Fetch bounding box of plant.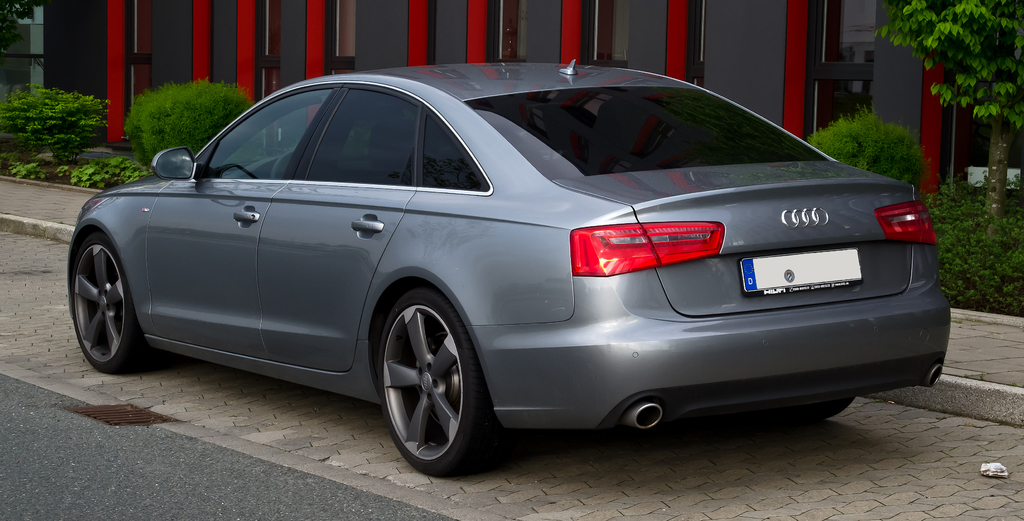
Bbox: x1=927, y1=174, x2=1023, y2=313.
